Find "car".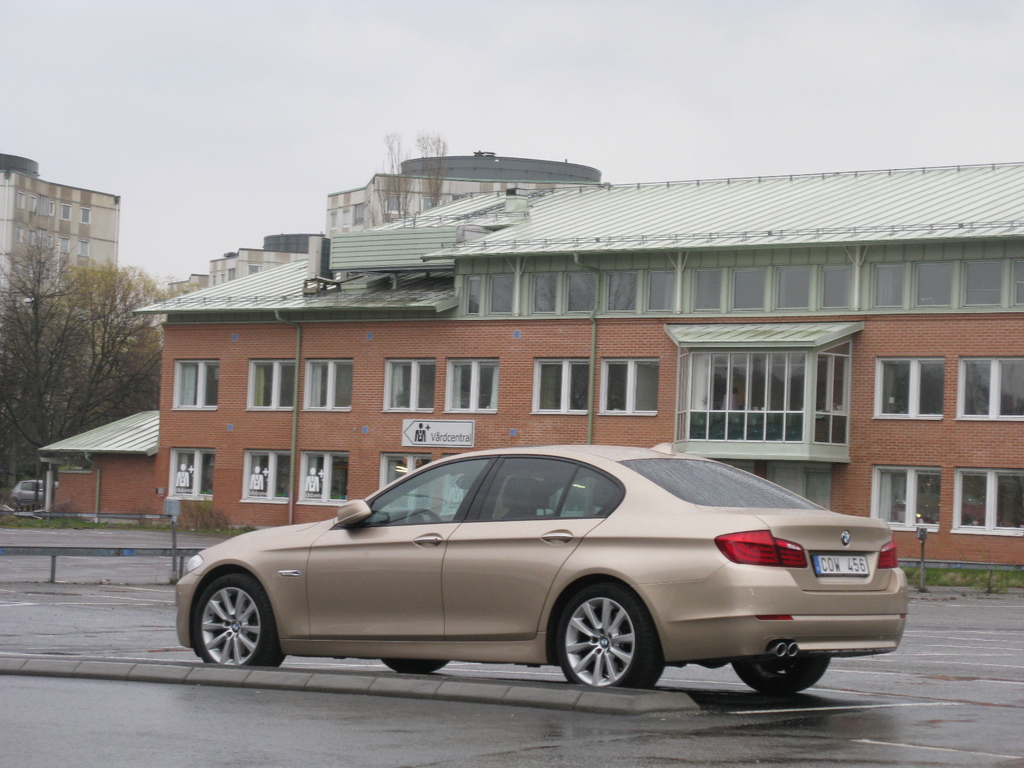
bbox=(147, 454, 906, 706).
